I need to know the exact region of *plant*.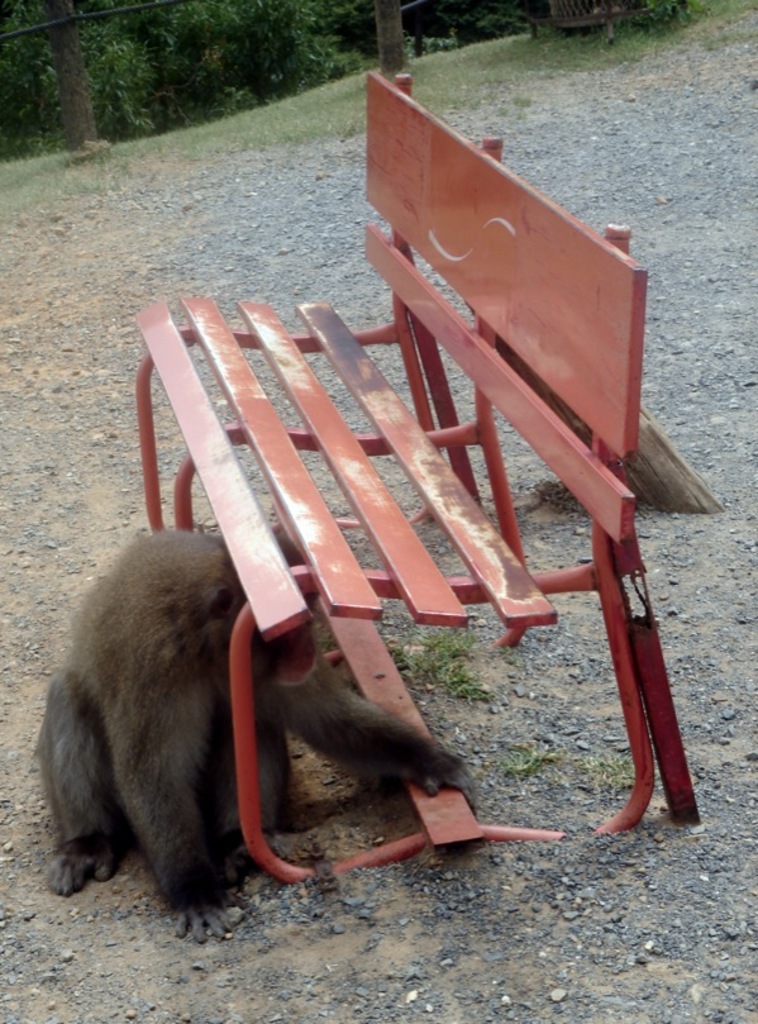
Region: locate(577, 756, 626, 796).
